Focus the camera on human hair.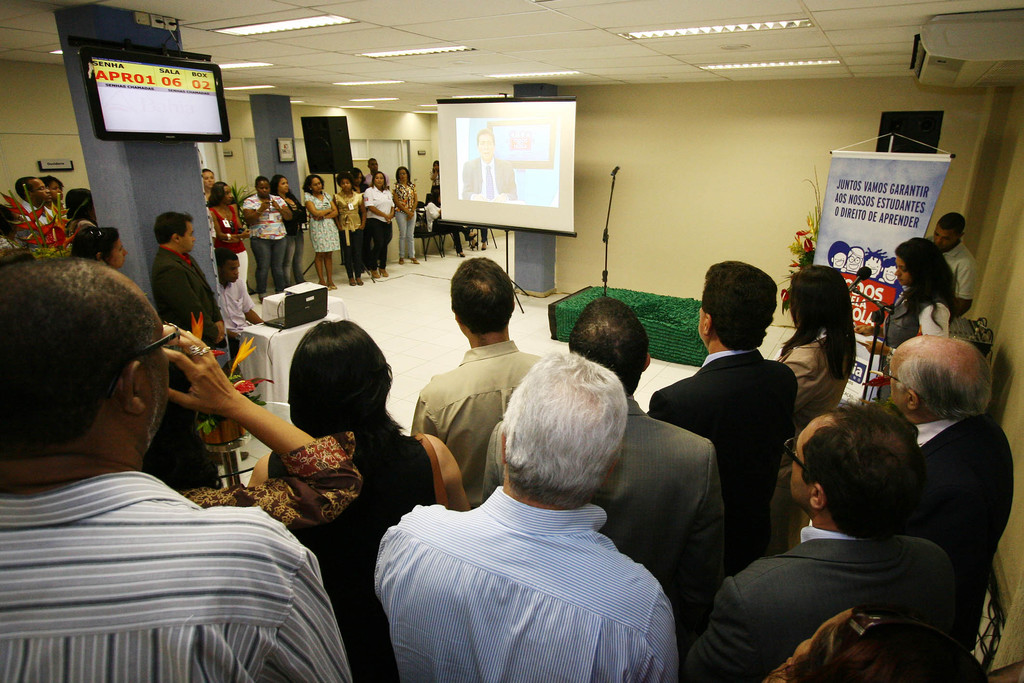
Focus region: 394, 165, 410, 182.
